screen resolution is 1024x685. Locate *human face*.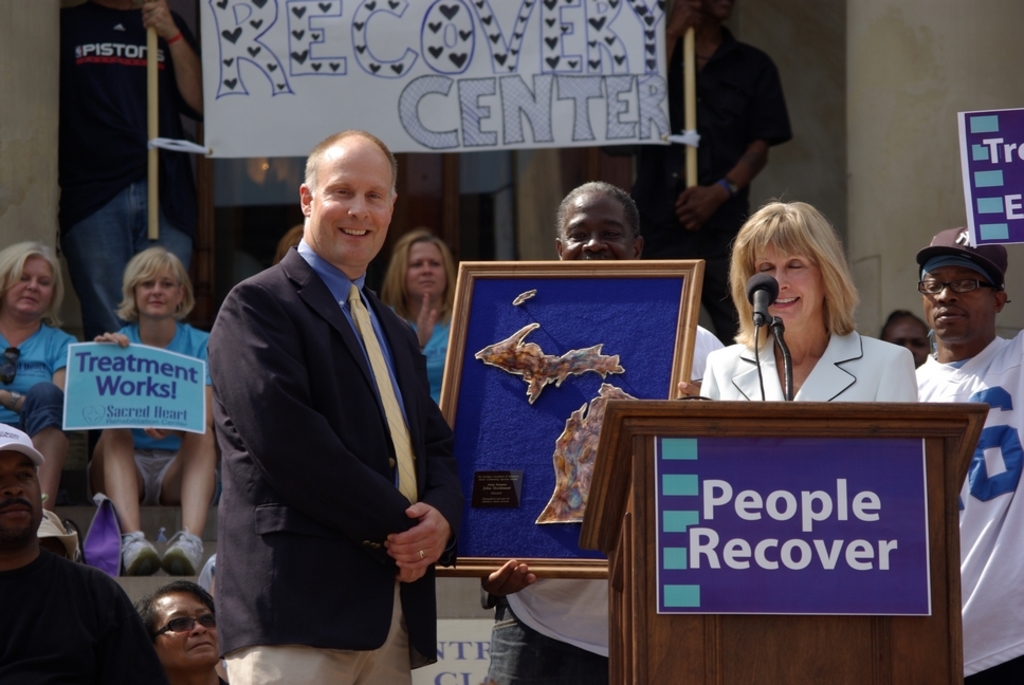
Rect(560, 199, 634, 265).
